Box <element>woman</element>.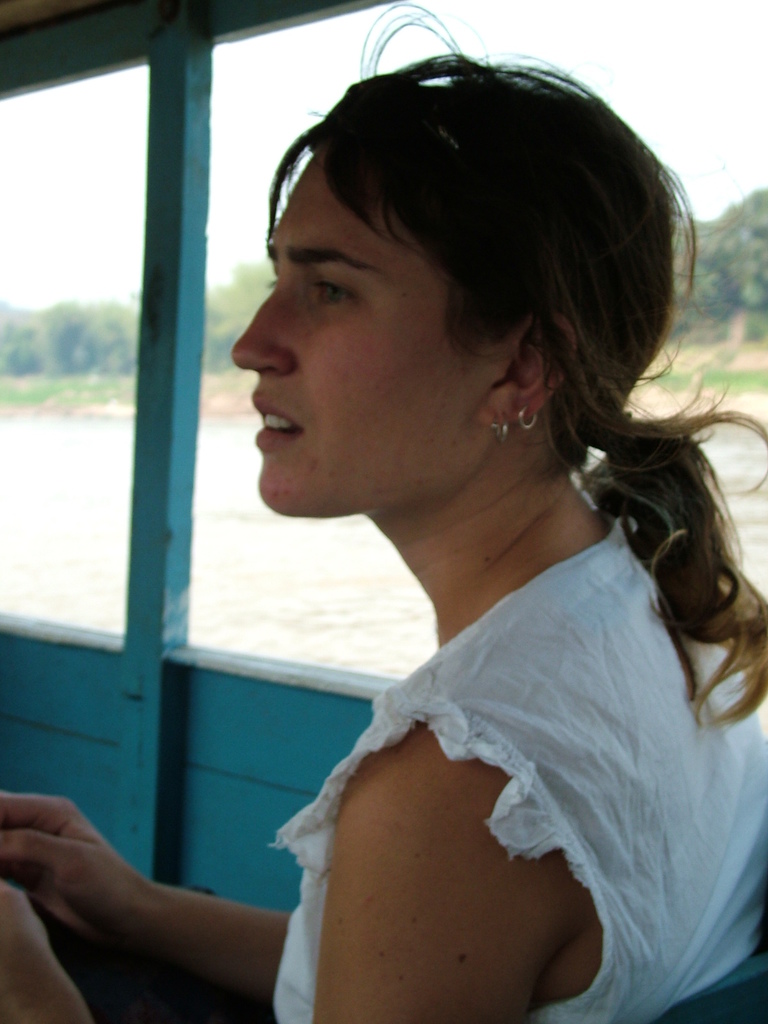
region(153, 51, 767, 1015).
